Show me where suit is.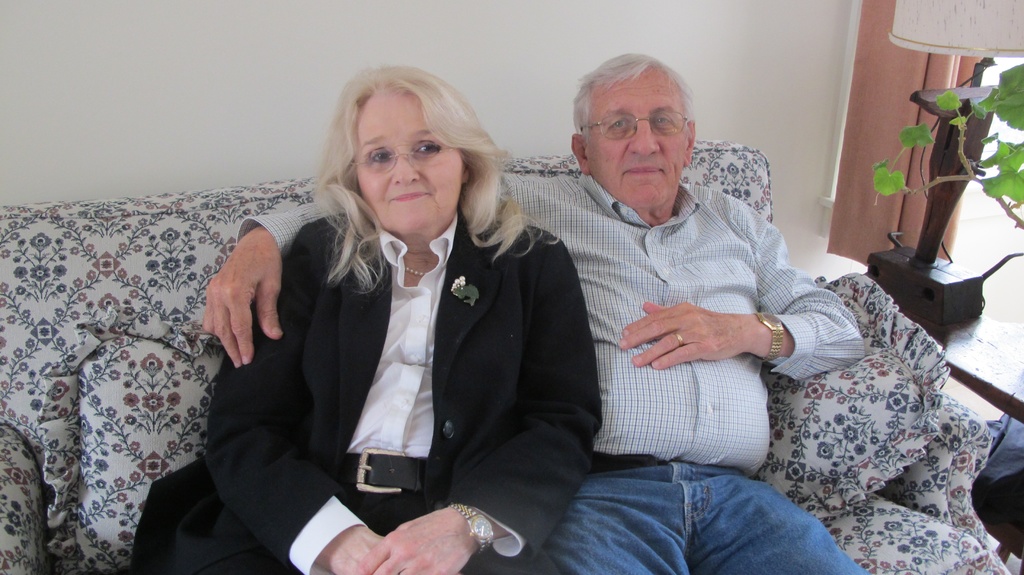
suit is at locate(125, 213, 599, 574).
